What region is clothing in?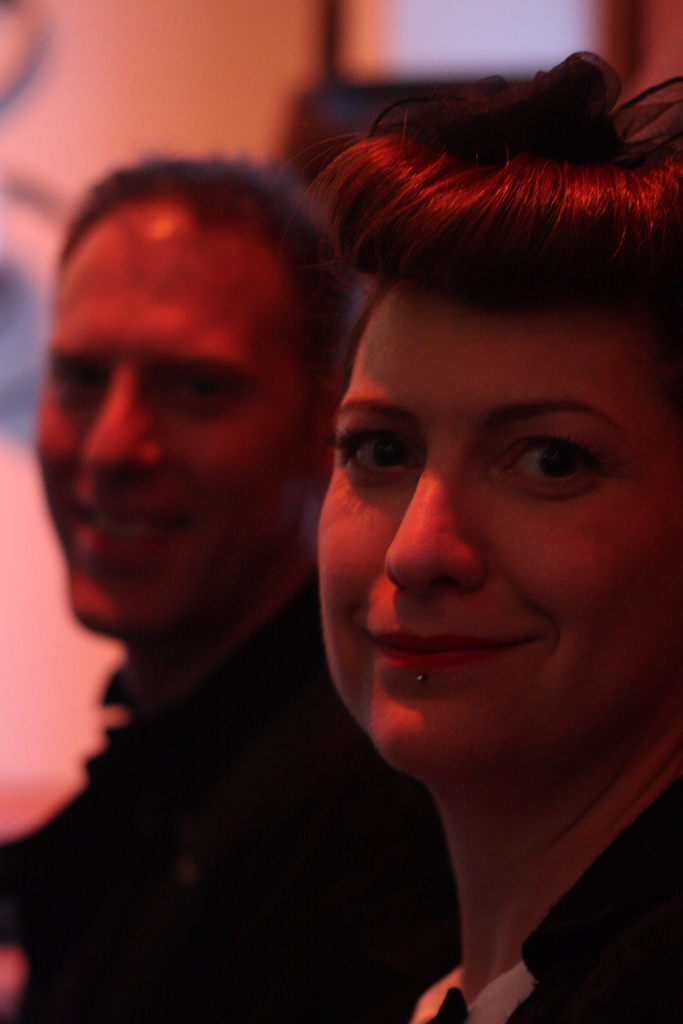
x1=422, y1=788, x2=680, y2=1023.
